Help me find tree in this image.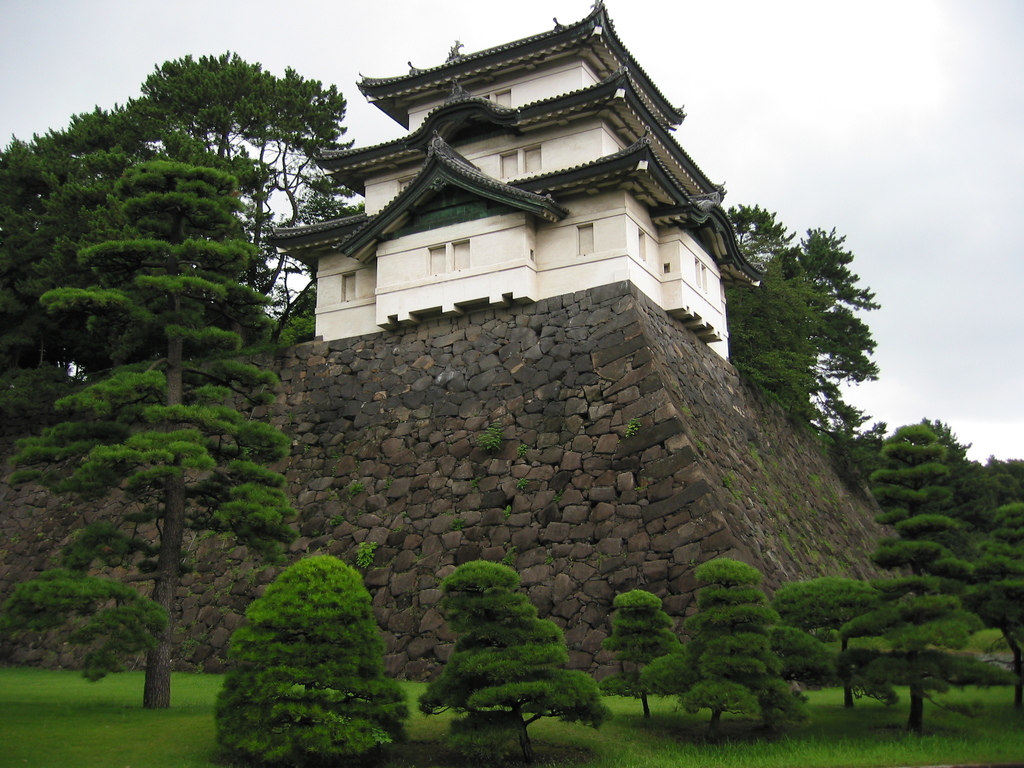
Found it: [666,550,822,743].
